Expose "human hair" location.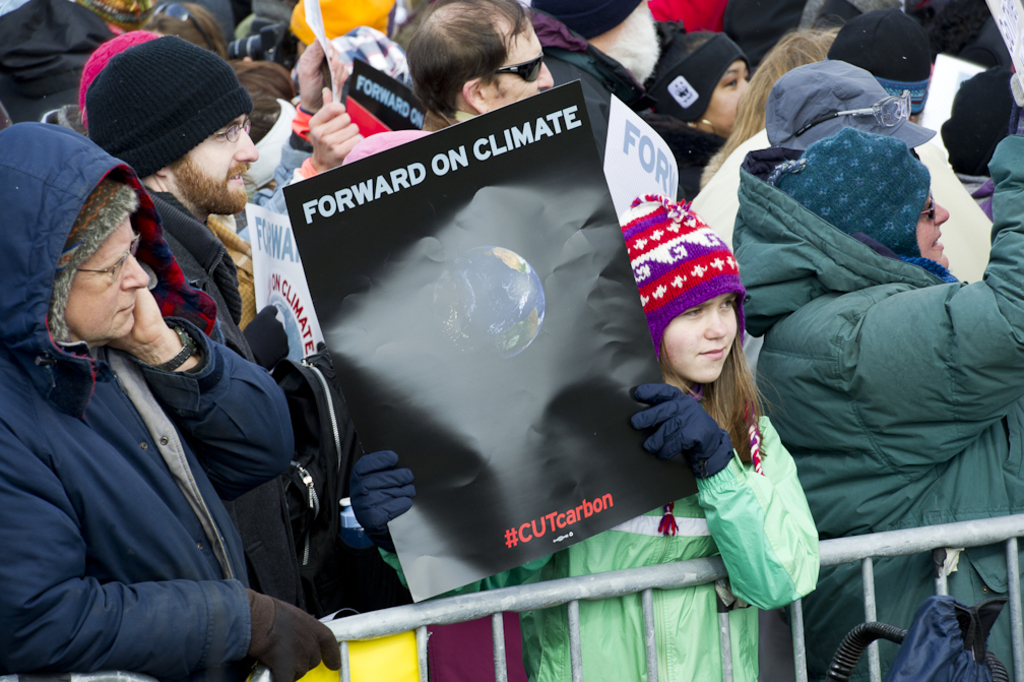
Exposed at x1=645 y1=22 x2=714 y2=96.
